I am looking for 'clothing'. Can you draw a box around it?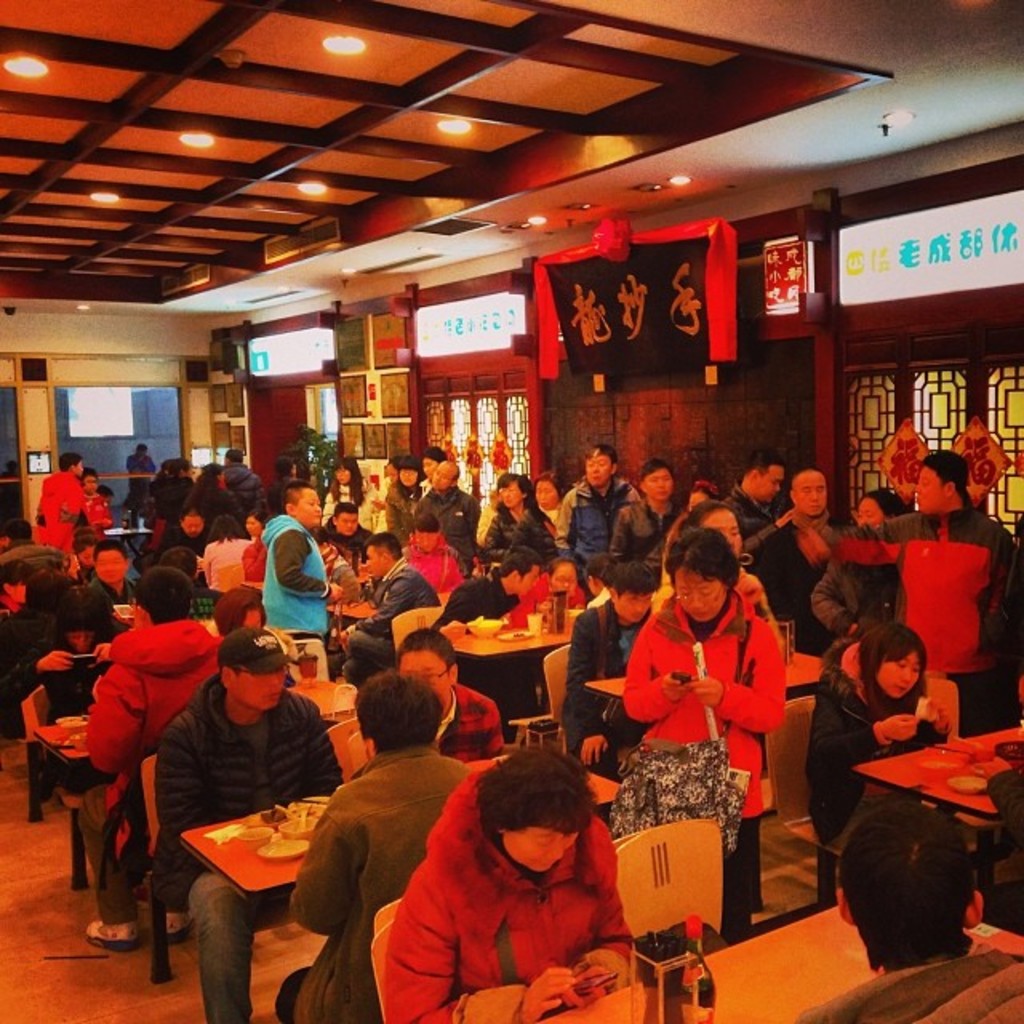
Sure, the bounding box is box(312, 482, 381, 523).
